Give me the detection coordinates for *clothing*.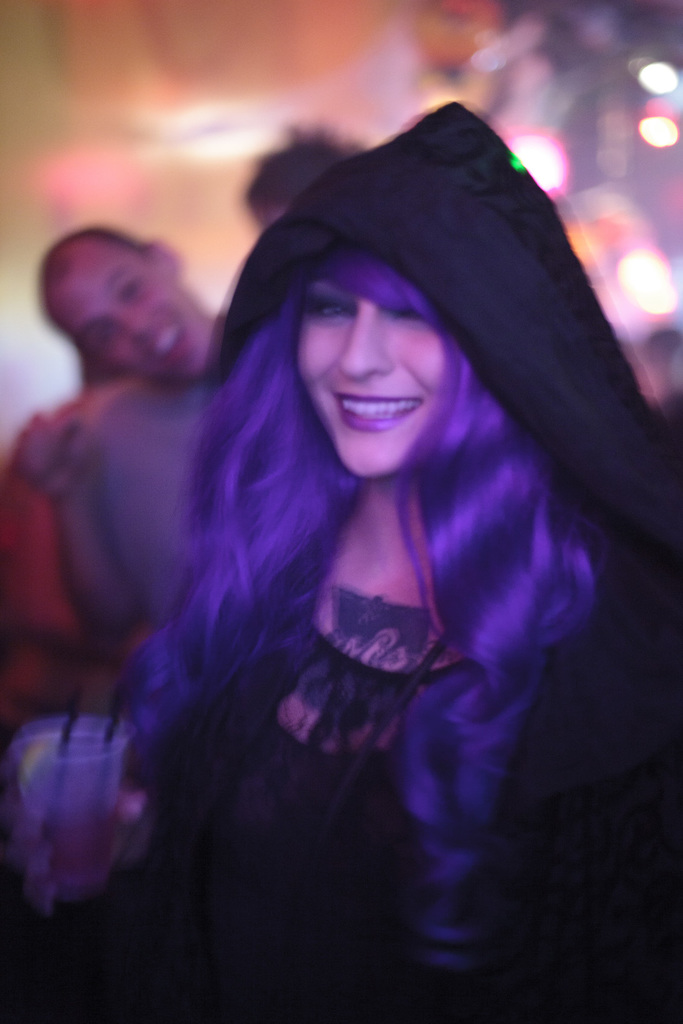
x1=65 y1=100 x2=679 y2=1020.
